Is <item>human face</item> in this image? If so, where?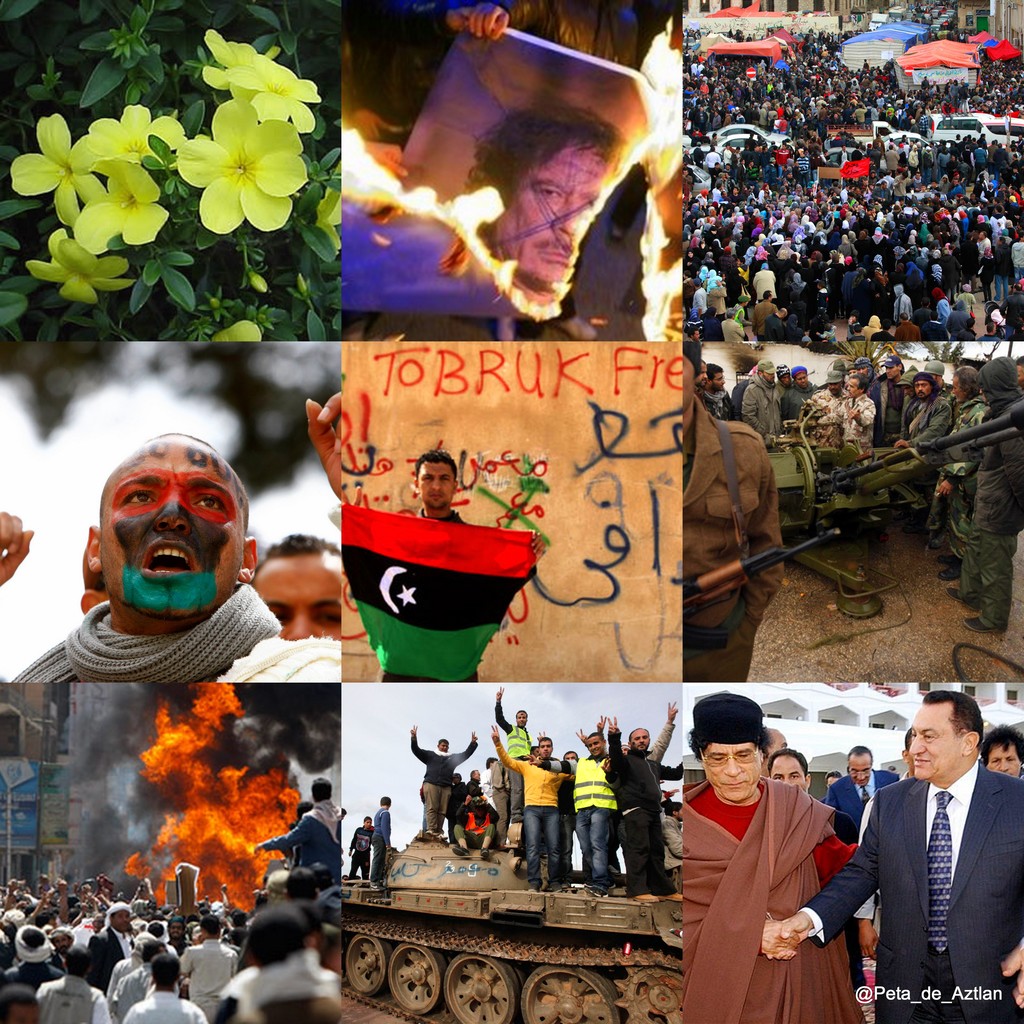
Yes, at [774, 755, 806, 792].
